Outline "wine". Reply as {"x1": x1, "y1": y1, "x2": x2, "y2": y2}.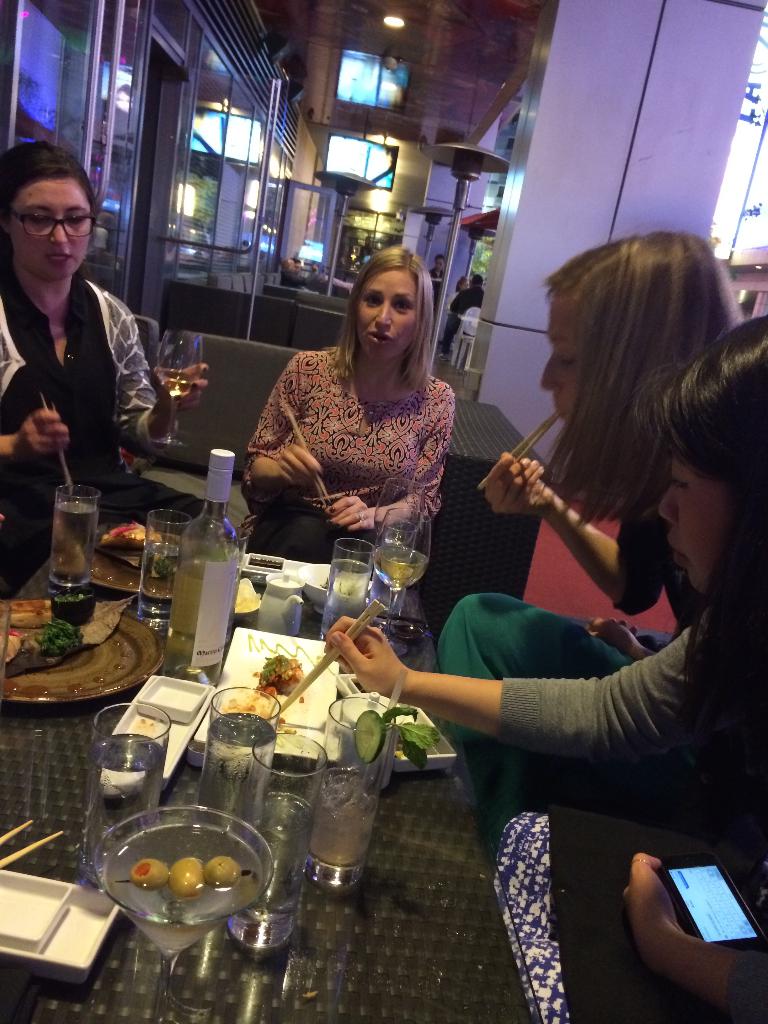
{"x1": 159, "y1": 369, "x2": 198, "y2": 393}.
